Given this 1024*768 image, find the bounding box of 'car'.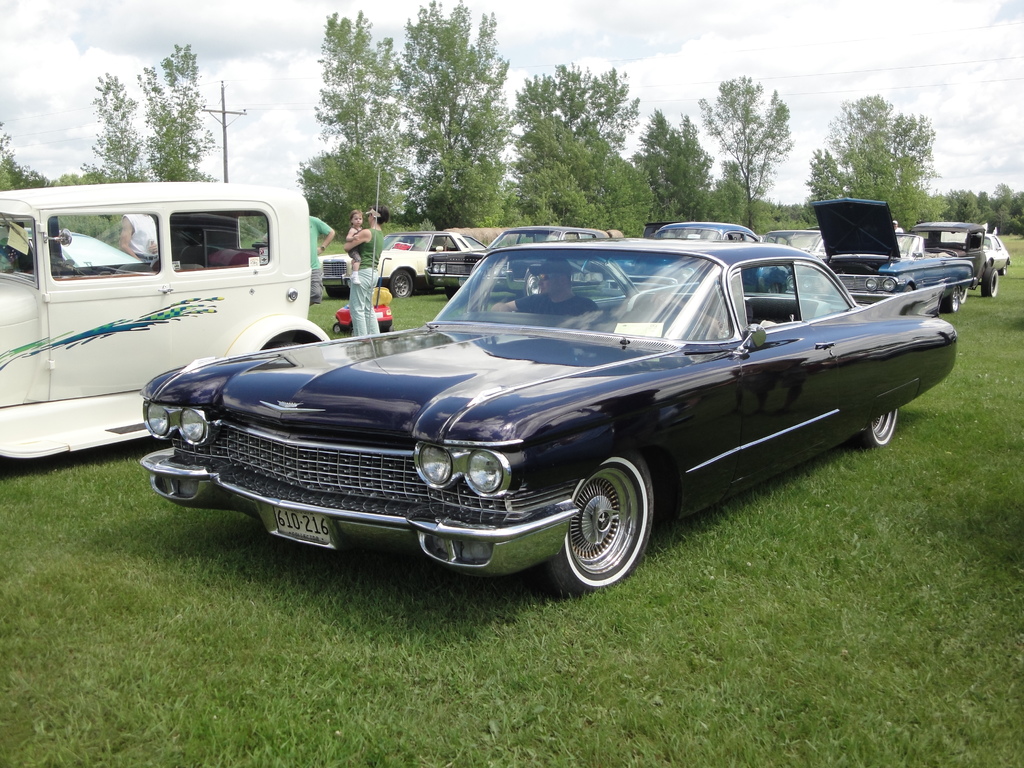
bbox=[809, 191, 979, 316].
